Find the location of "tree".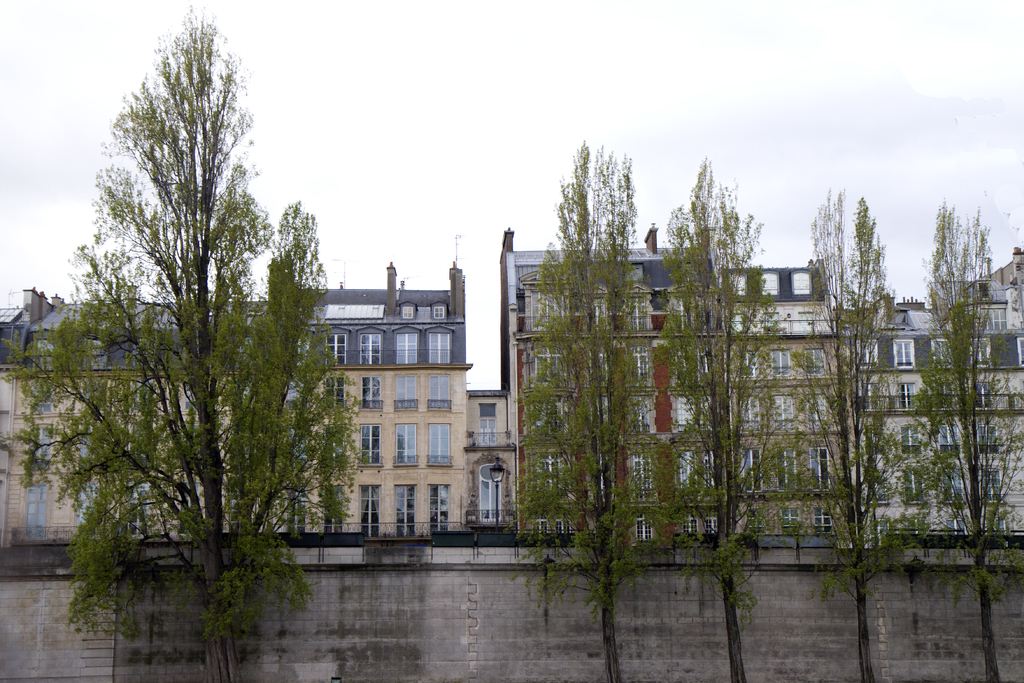
Location: {"left": 800, "top": 186, "right": 934, "bottom": 682}.
